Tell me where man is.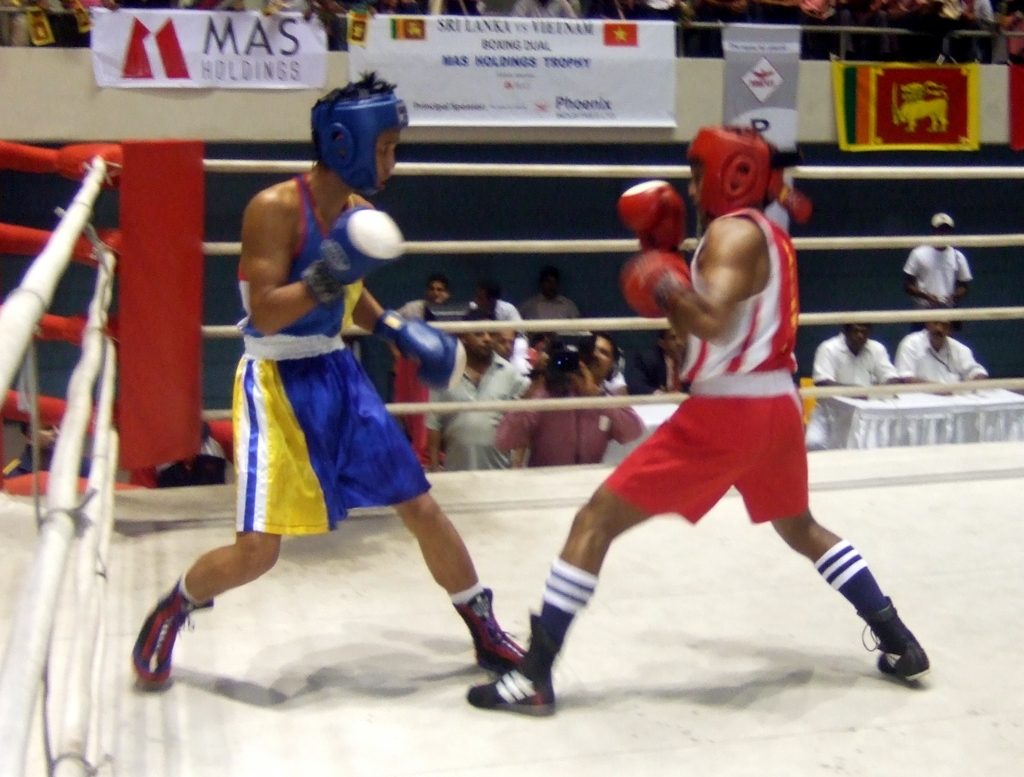
man is at detection(131, 70, 529, 682).
